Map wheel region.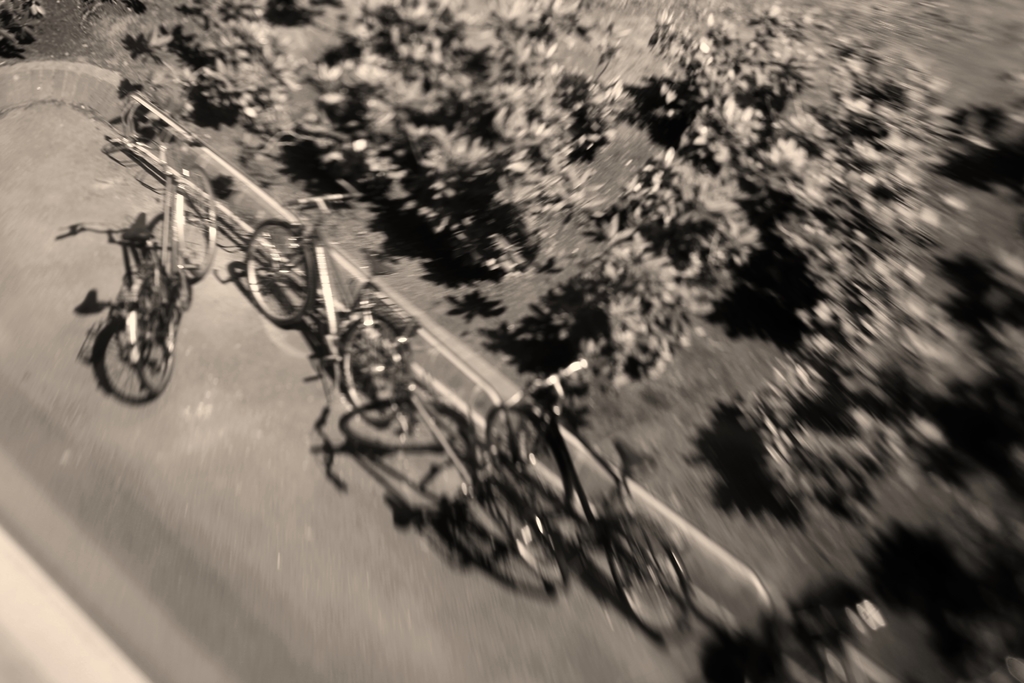
Mapped to bbox(478, 402, 583, 525).
